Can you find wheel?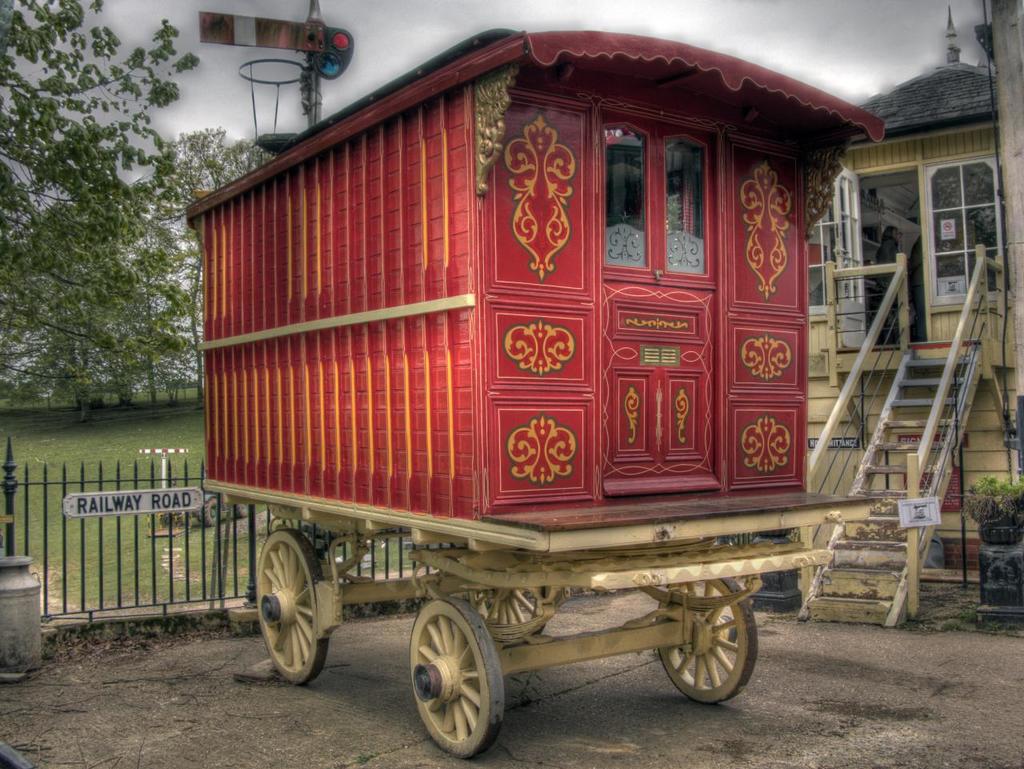
Yes, bounding box: (656,579,755,707).
